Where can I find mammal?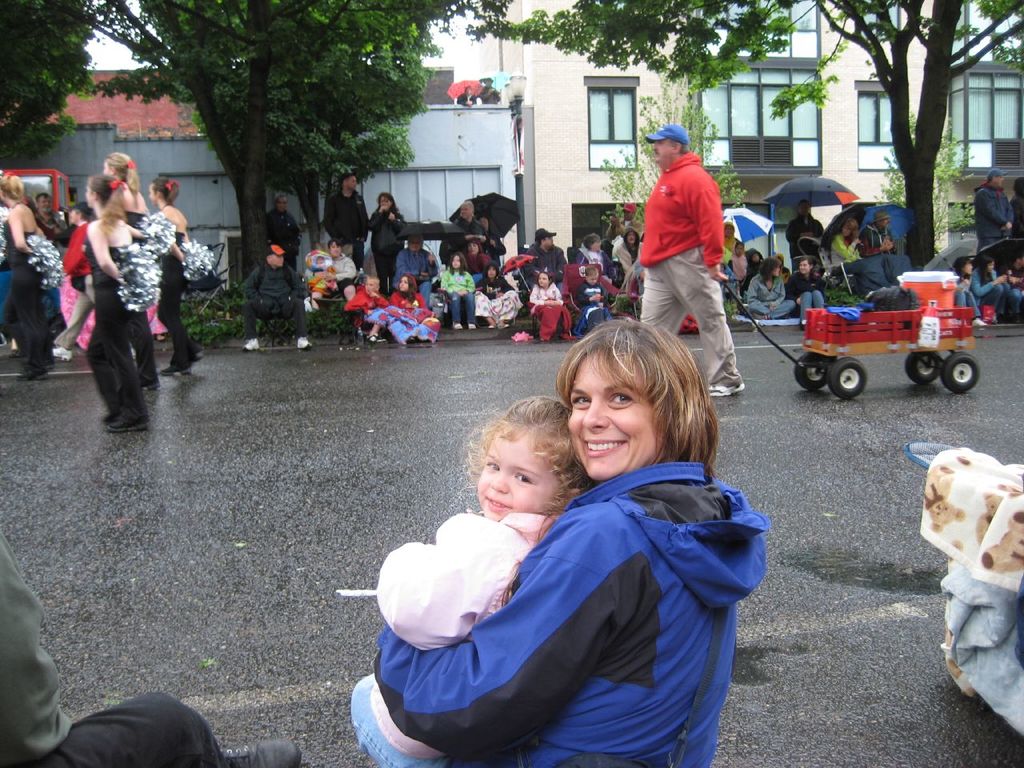
You can find it at 580/266/612/324.
